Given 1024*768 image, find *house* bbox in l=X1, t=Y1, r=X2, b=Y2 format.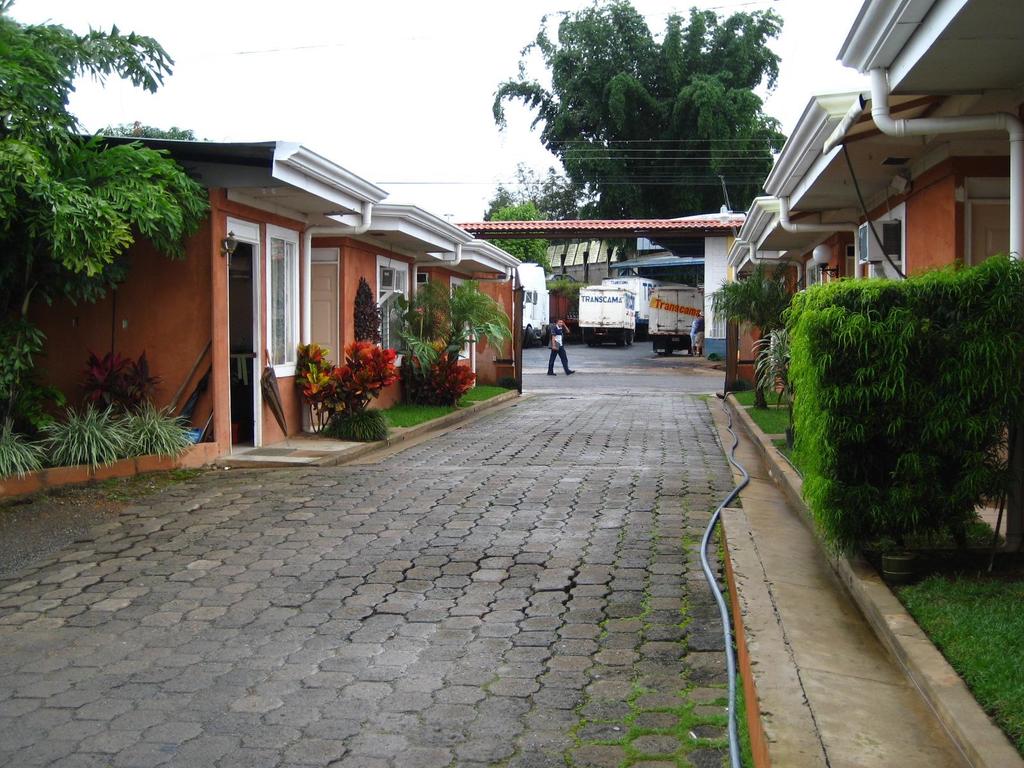
l=757, t=85, r=1023, b=466.
